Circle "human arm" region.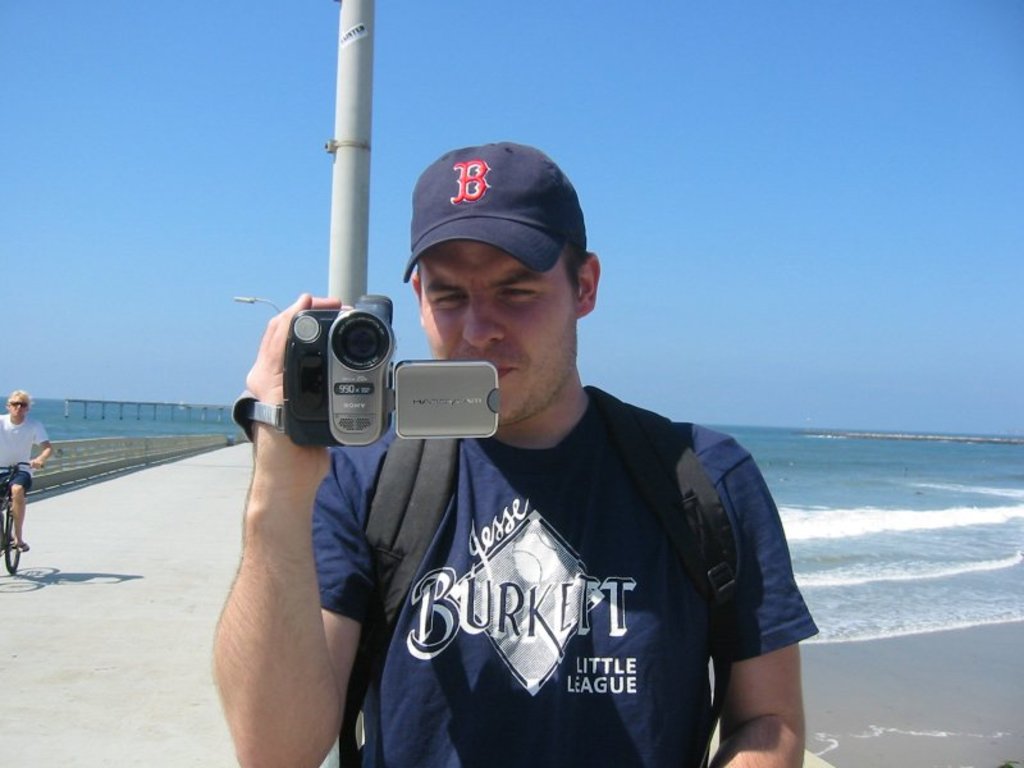
Region: x1=28 y1=417 x2=52 y2=468.
